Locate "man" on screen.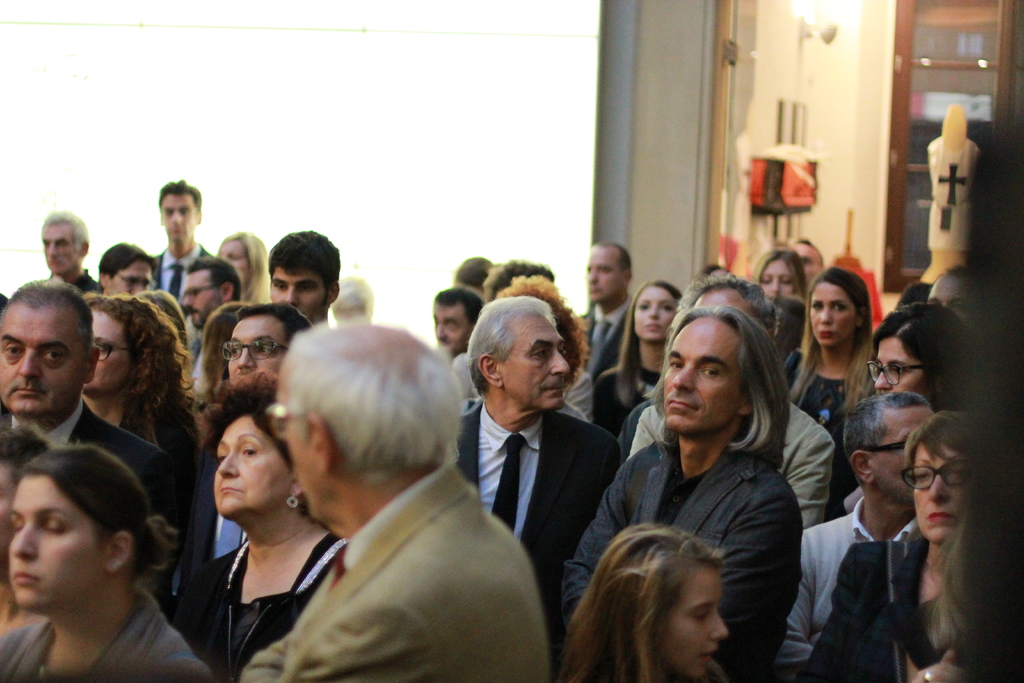
On screen at rect(451, 292, 624, 679).
